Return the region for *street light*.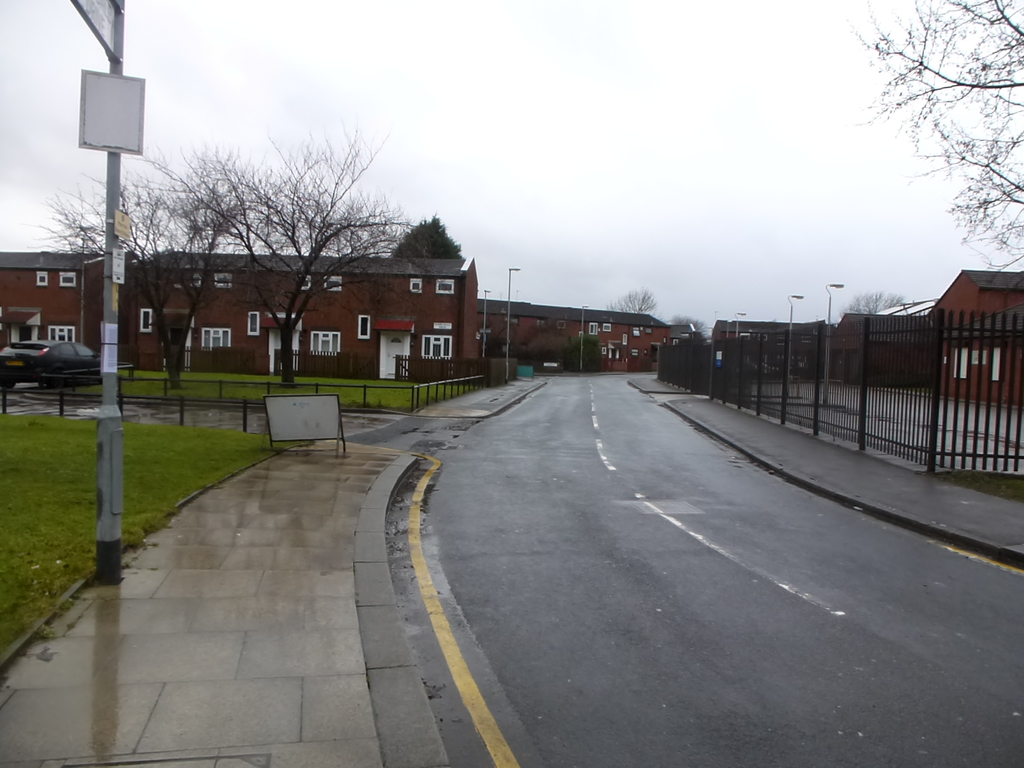
Rect(507, 262, 518, 382).
